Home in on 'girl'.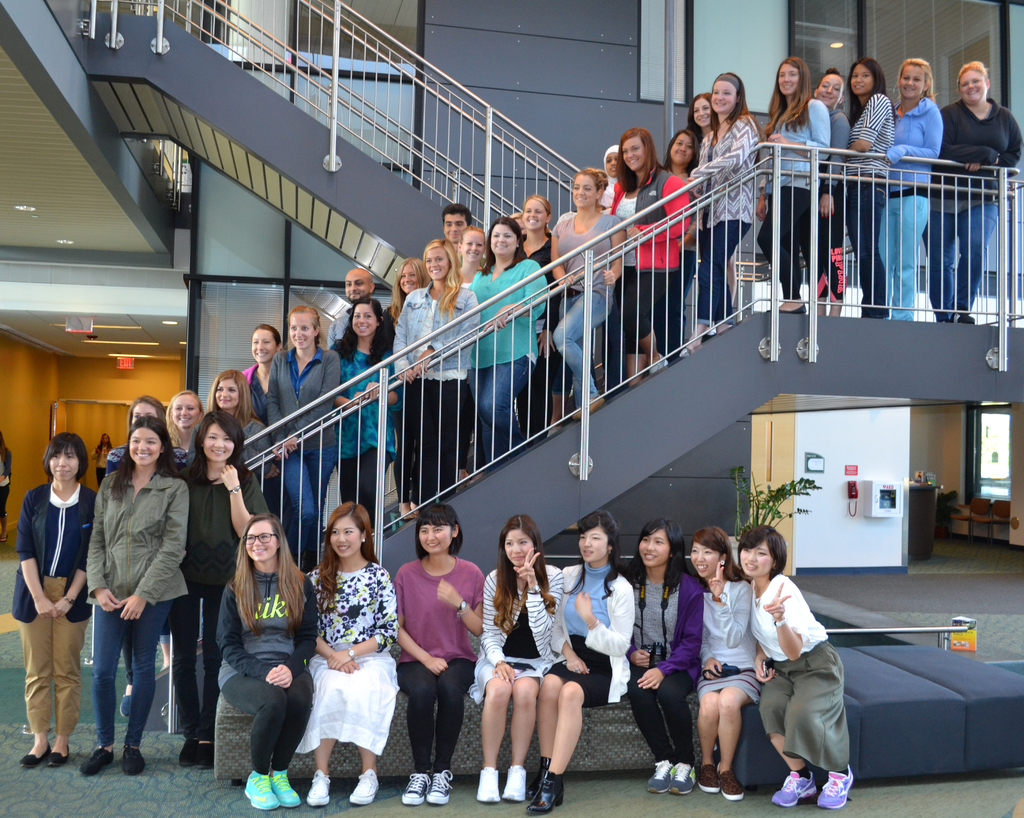
Homed in at (739, 537, 851, 810).
